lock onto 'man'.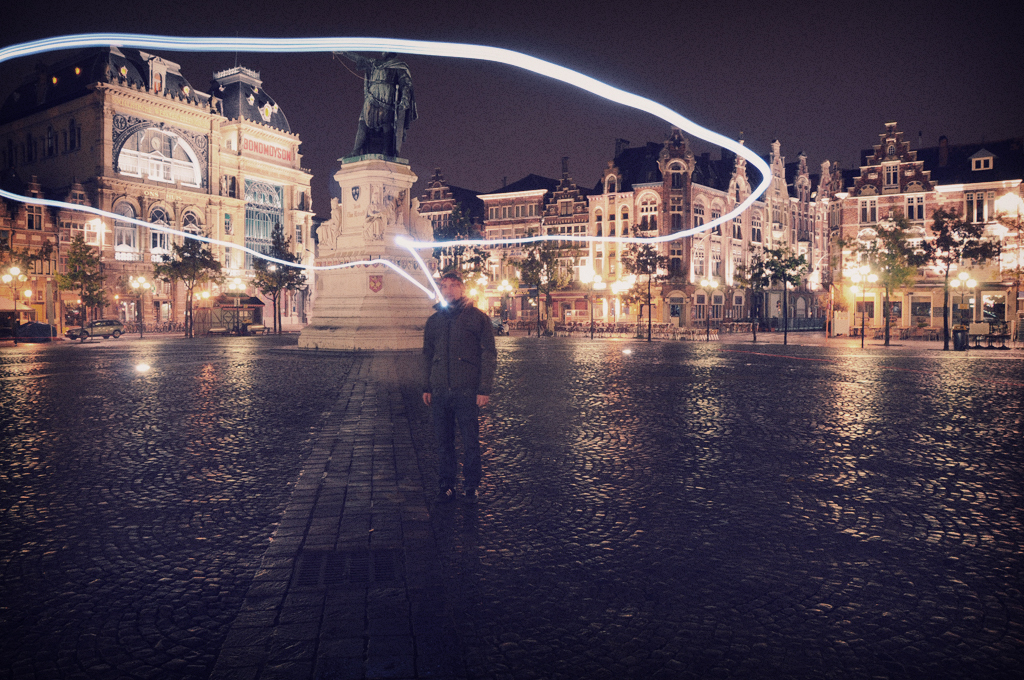
Locked: bbox=[410, 271, 497, 521].
